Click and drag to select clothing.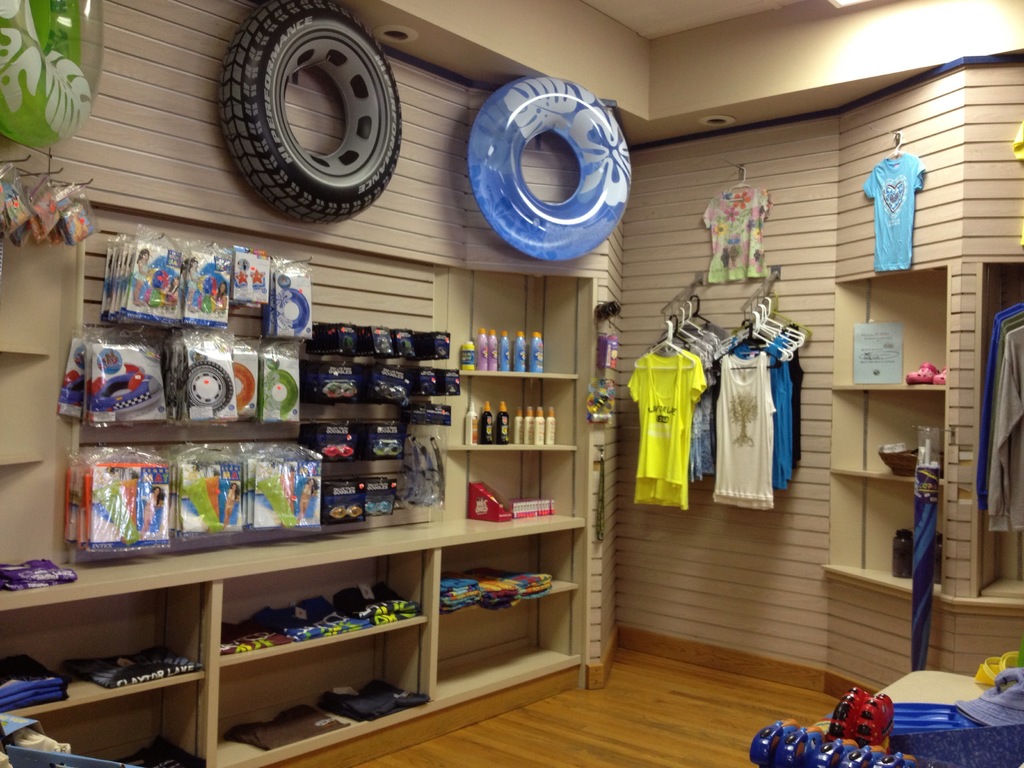
Selection: select_region(977, 300, 1023, 535).
